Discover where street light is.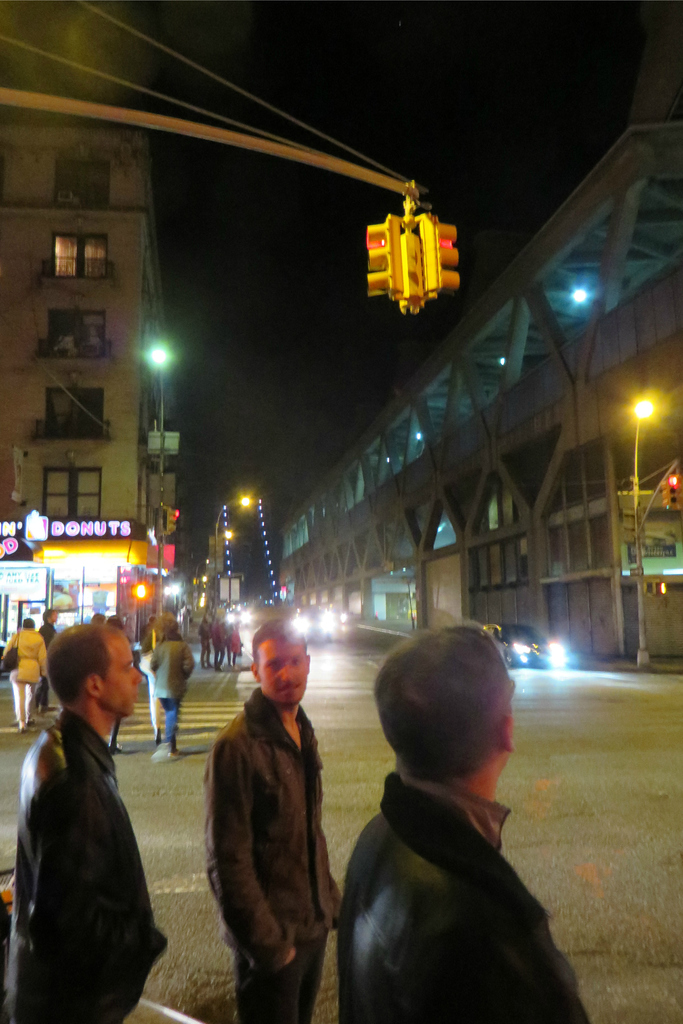
Discovered at (630,386,665,664).
